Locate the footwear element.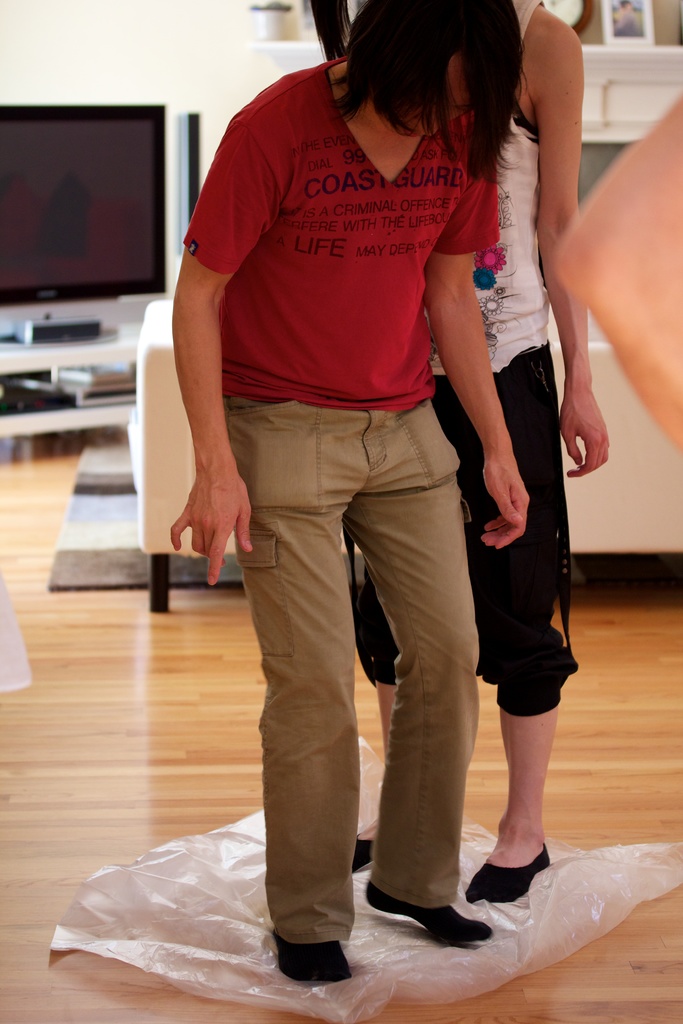
Element bbox: 368 884 491 942.
